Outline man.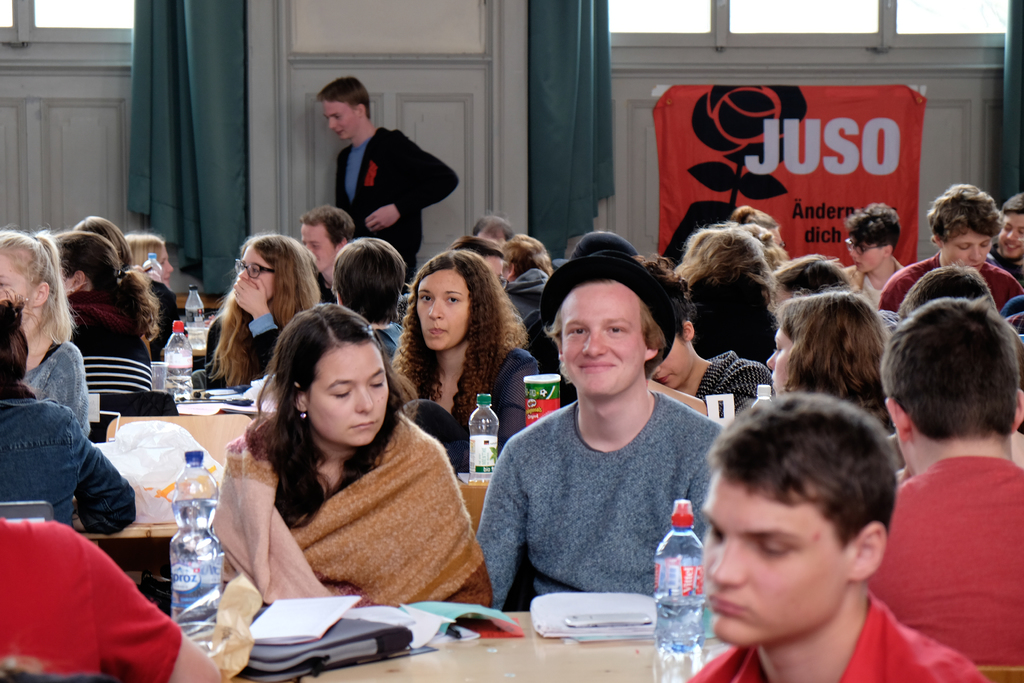
Outline: l=988, t=188, r=1023, b=290.
